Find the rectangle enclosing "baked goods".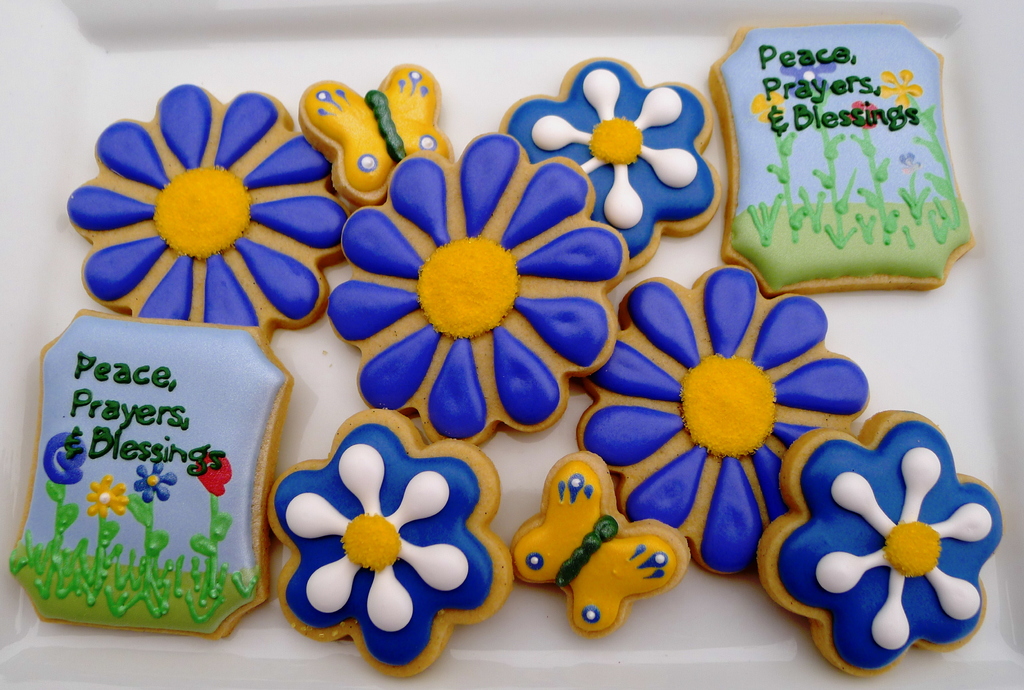
{"x1": 67, "y1": 85, "x2": 346, "y2": 342}.
